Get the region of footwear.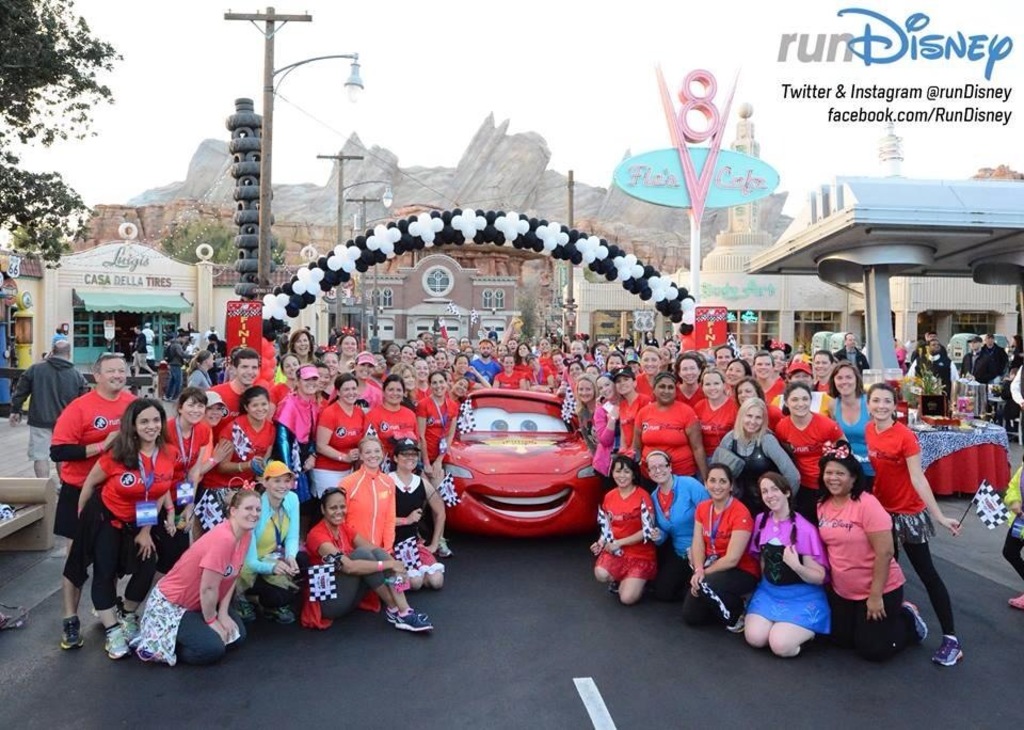
[x1=92, y1=594, x2=125, y2=618].
